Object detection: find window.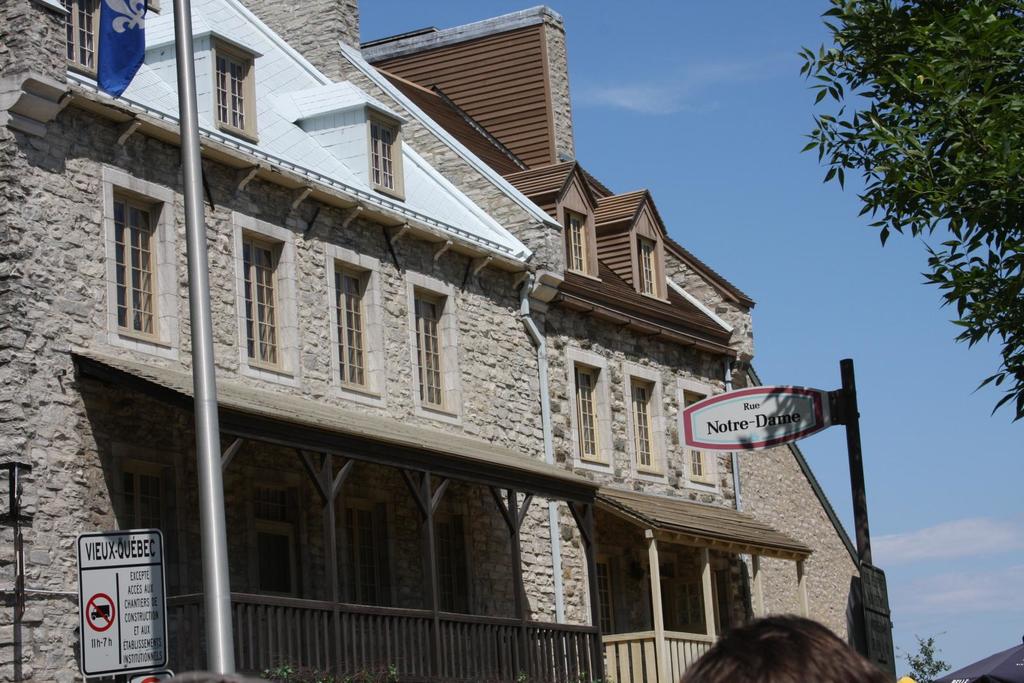
crop(245, 479, 305, 595).
